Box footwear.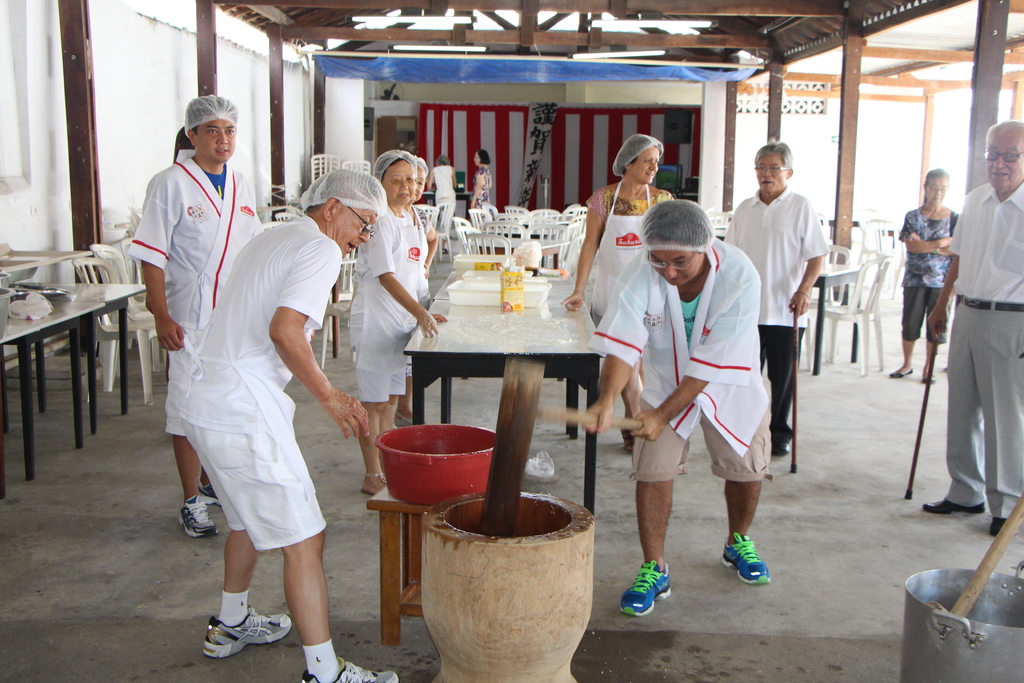
[x1=177, y1=497, x2=218, y2=539].
